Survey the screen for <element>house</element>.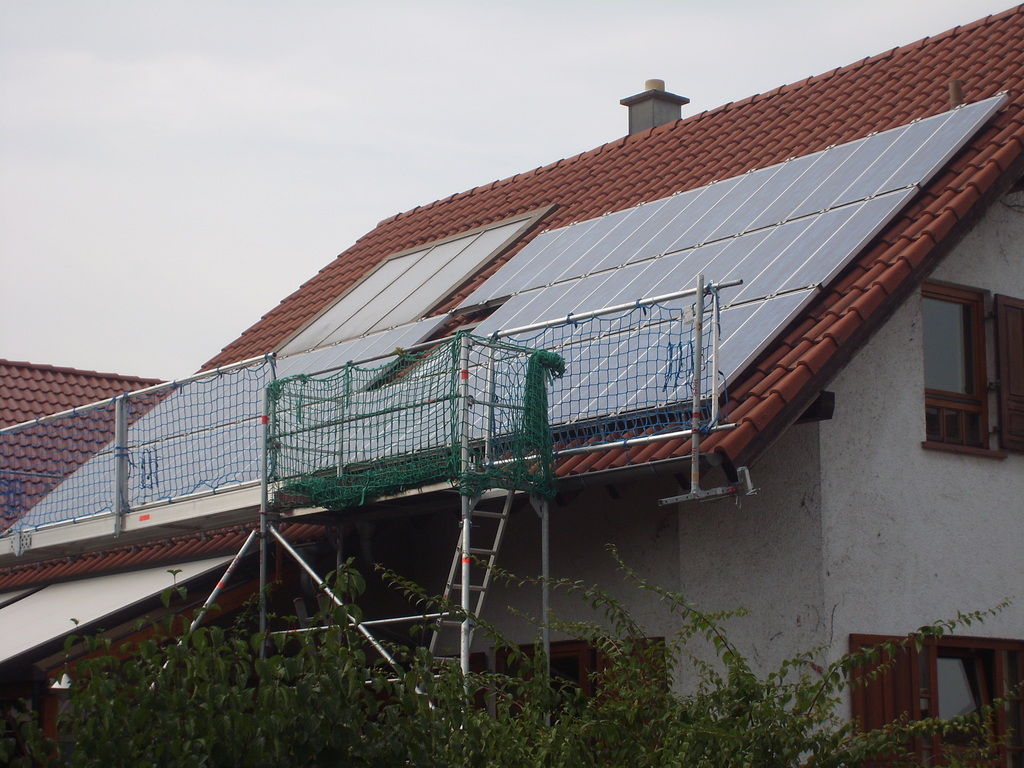
Survey found: x1=0 y1=4 x2=1023 y2=767.
